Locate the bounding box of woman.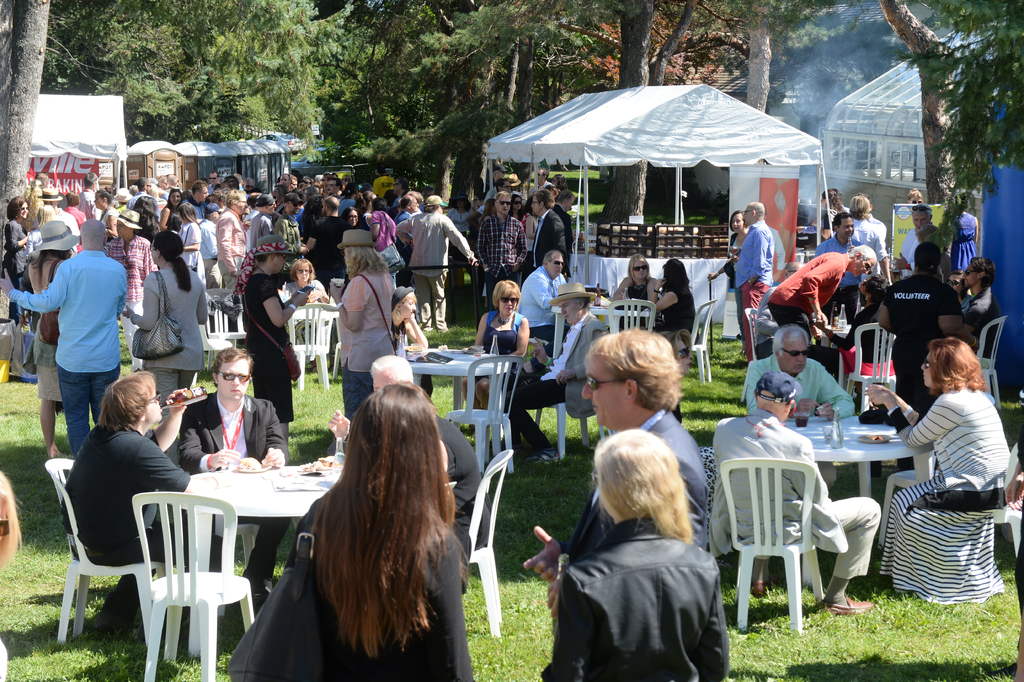
Bounding box: (x1=952, y1=199, x2=987, y2=273).
